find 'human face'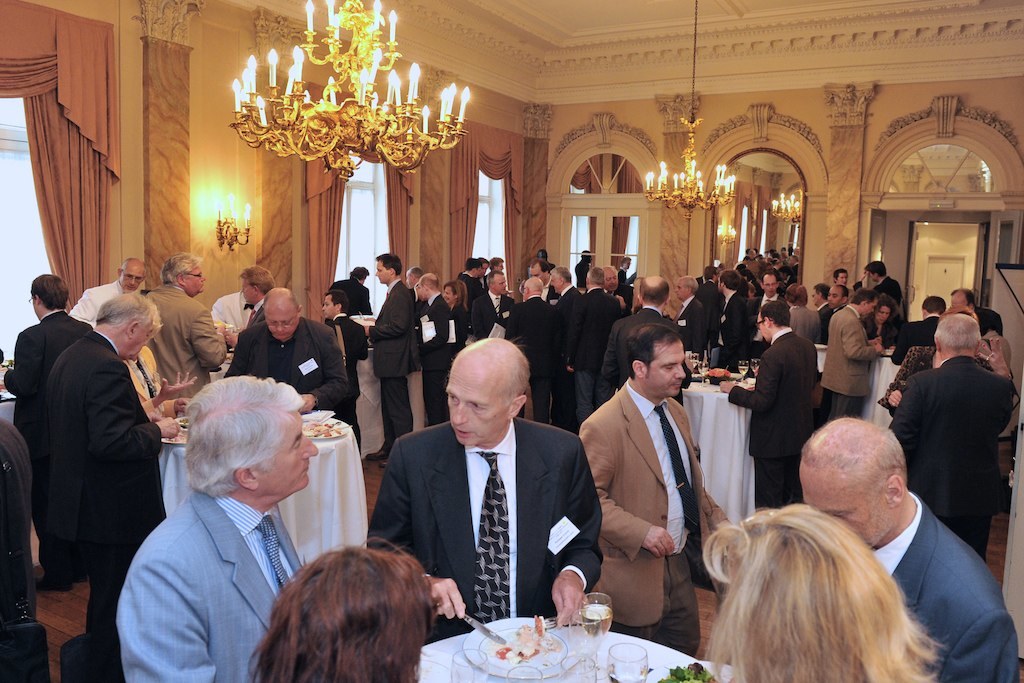
{"x1": 416, "y1": 283, "x2": 426, "y2": 292}
